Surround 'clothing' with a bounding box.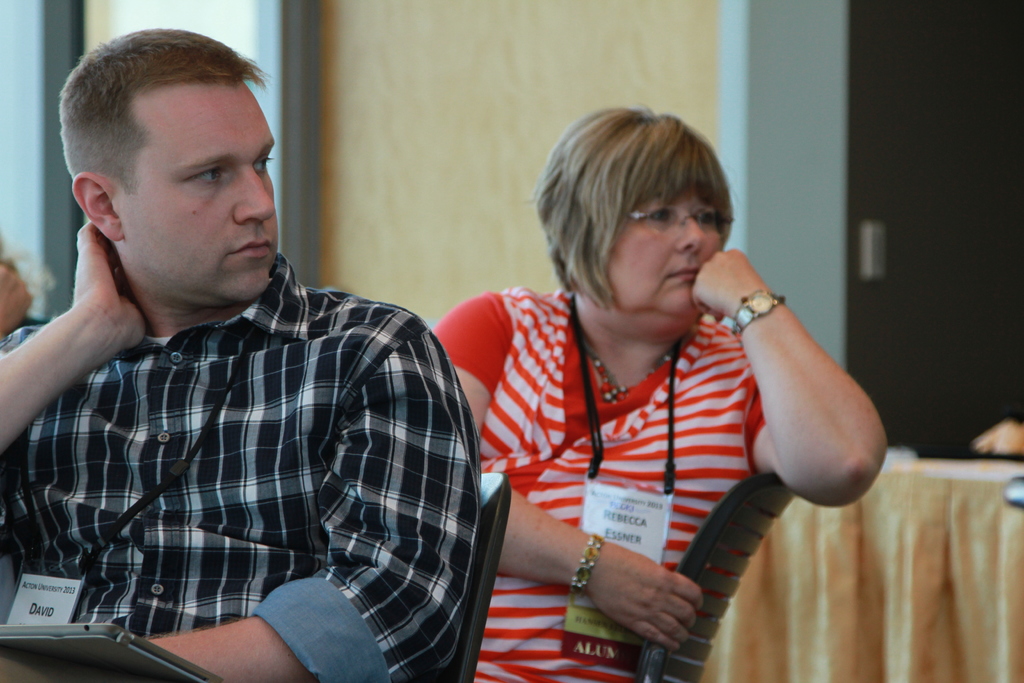
bbox=[429, 290, 766, 682].
